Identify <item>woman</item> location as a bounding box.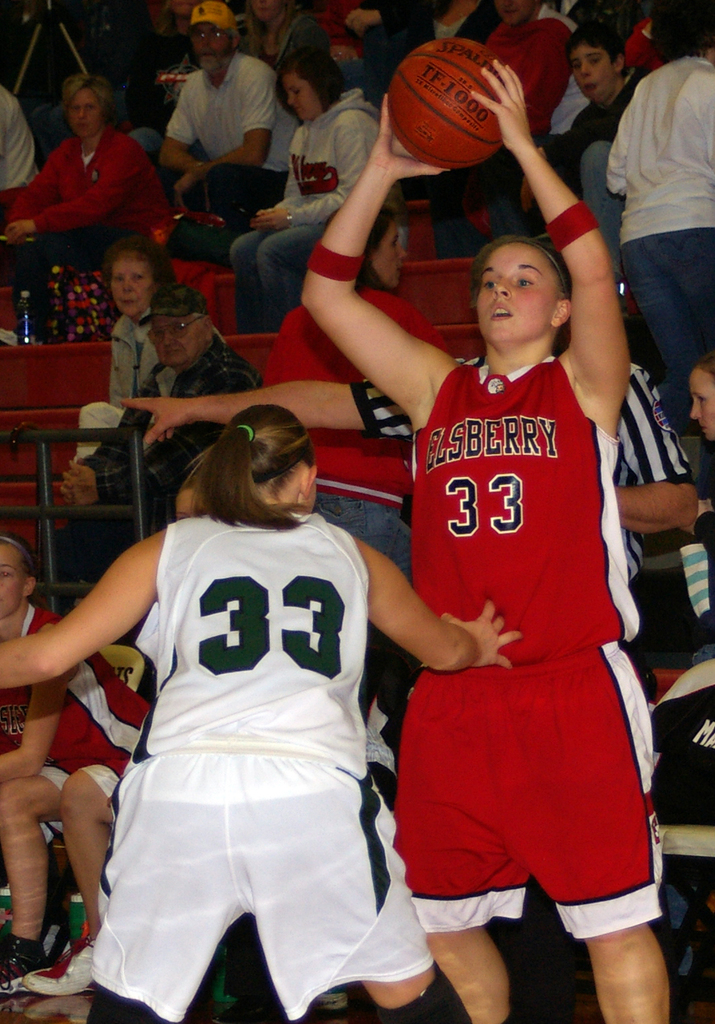
294,85,676,1023.
